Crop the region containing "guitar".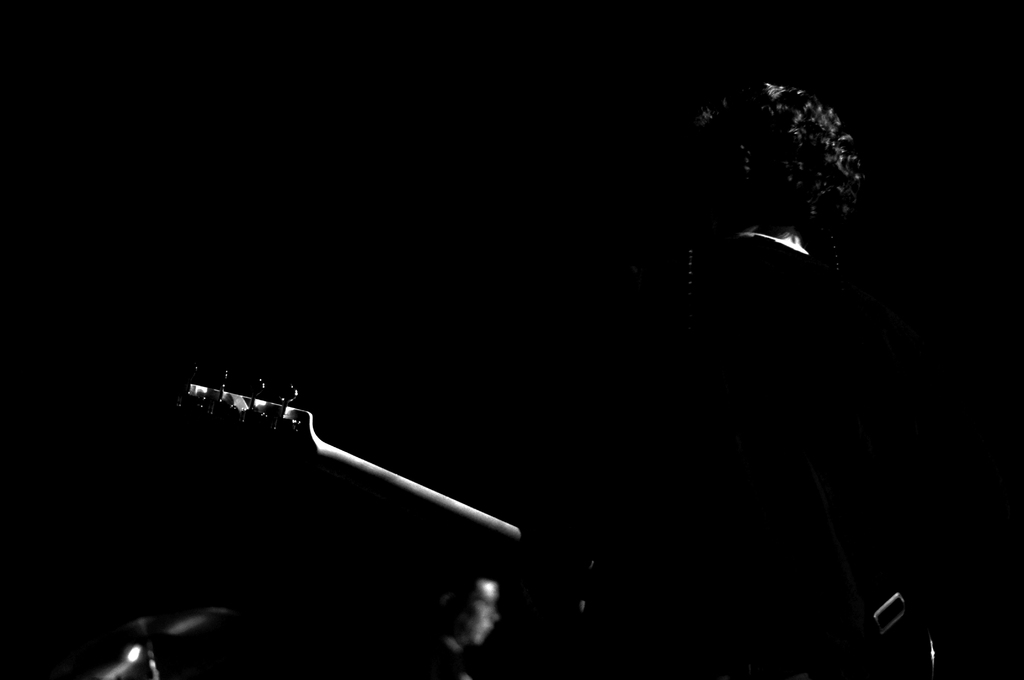
Crop region: detection(169, 365, 938, 679).
